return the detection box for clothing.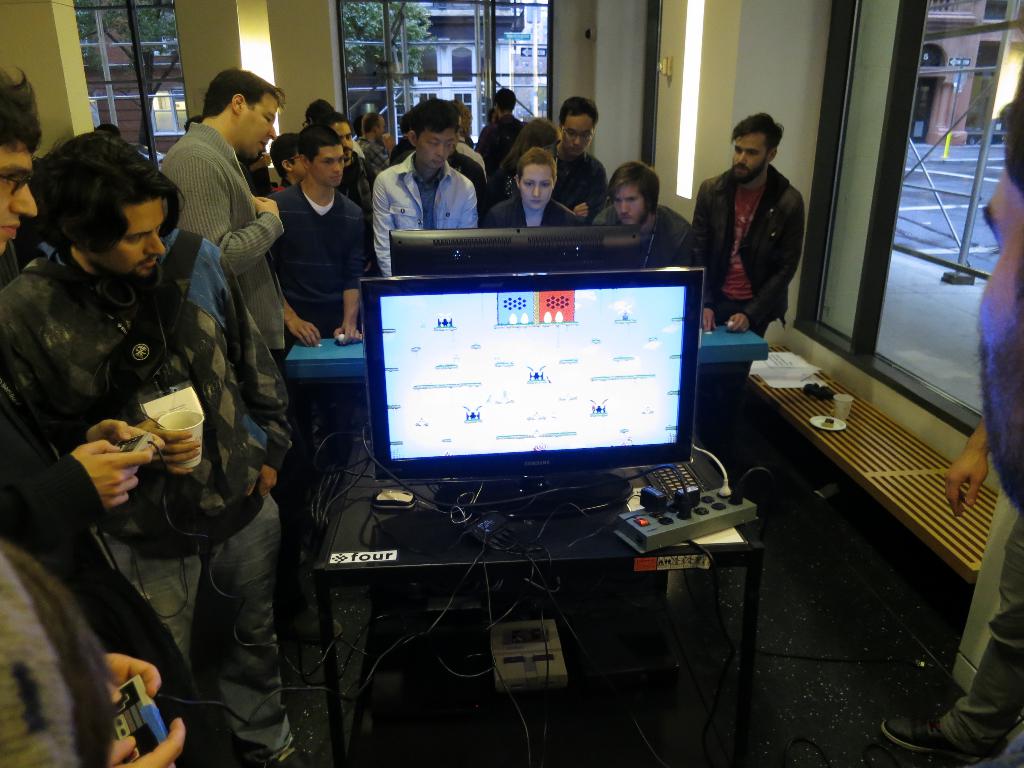
483 181 575 220.
